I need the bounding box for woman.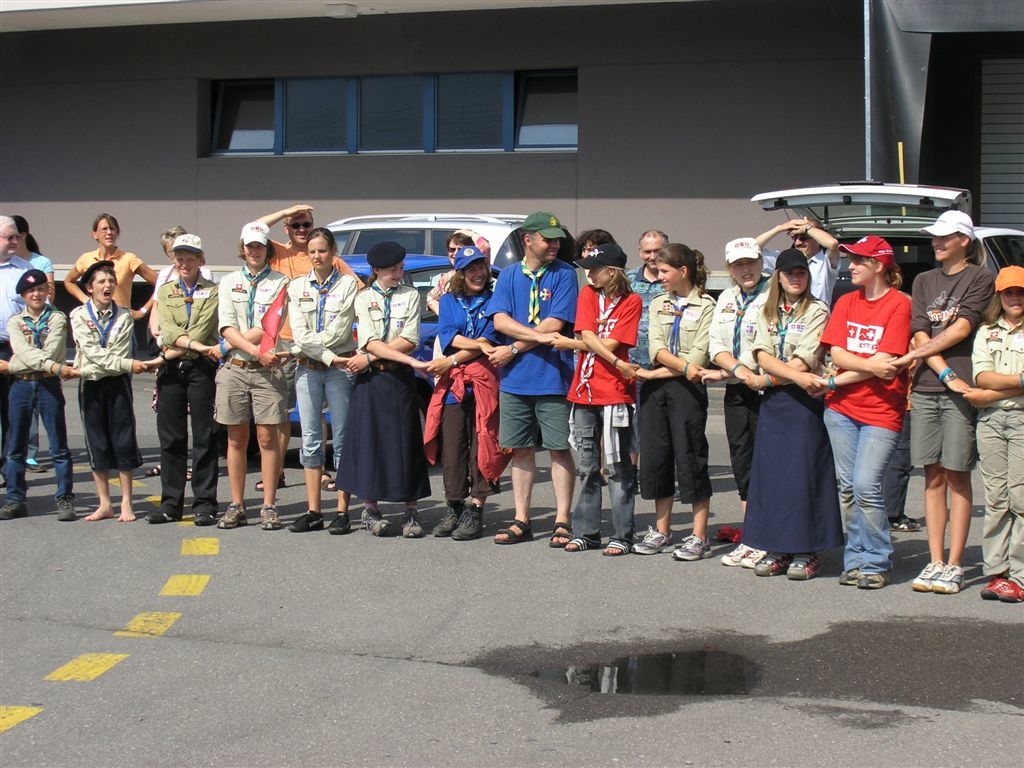
Here it is: crop(425, 227, 505, 497).
